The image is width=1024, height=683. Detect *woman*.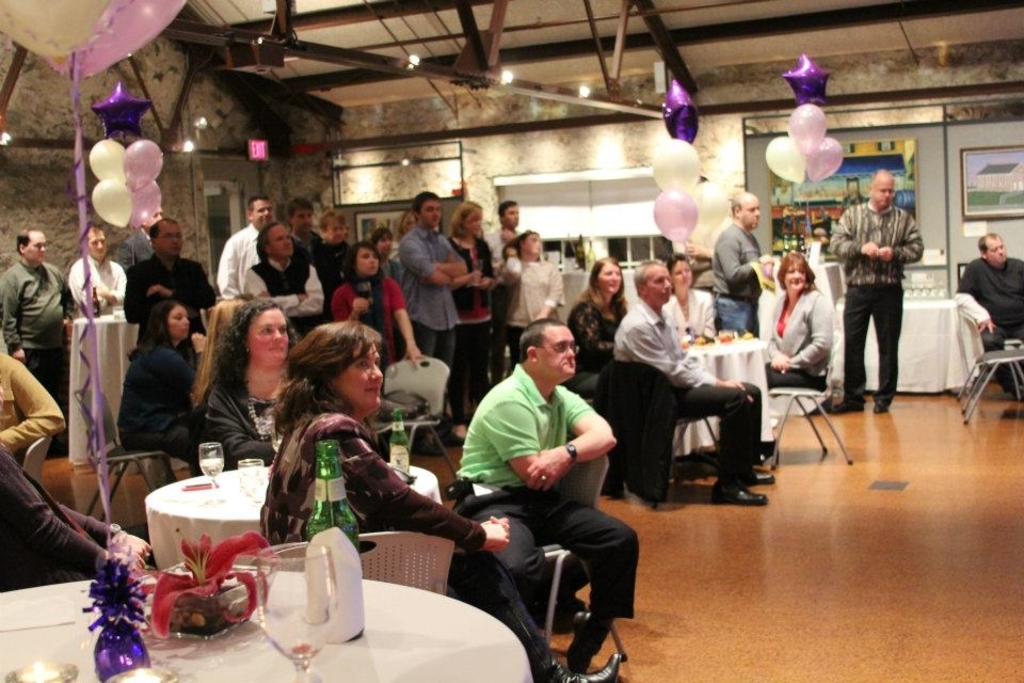
Detection: locate(311, 251, 433, 385).
